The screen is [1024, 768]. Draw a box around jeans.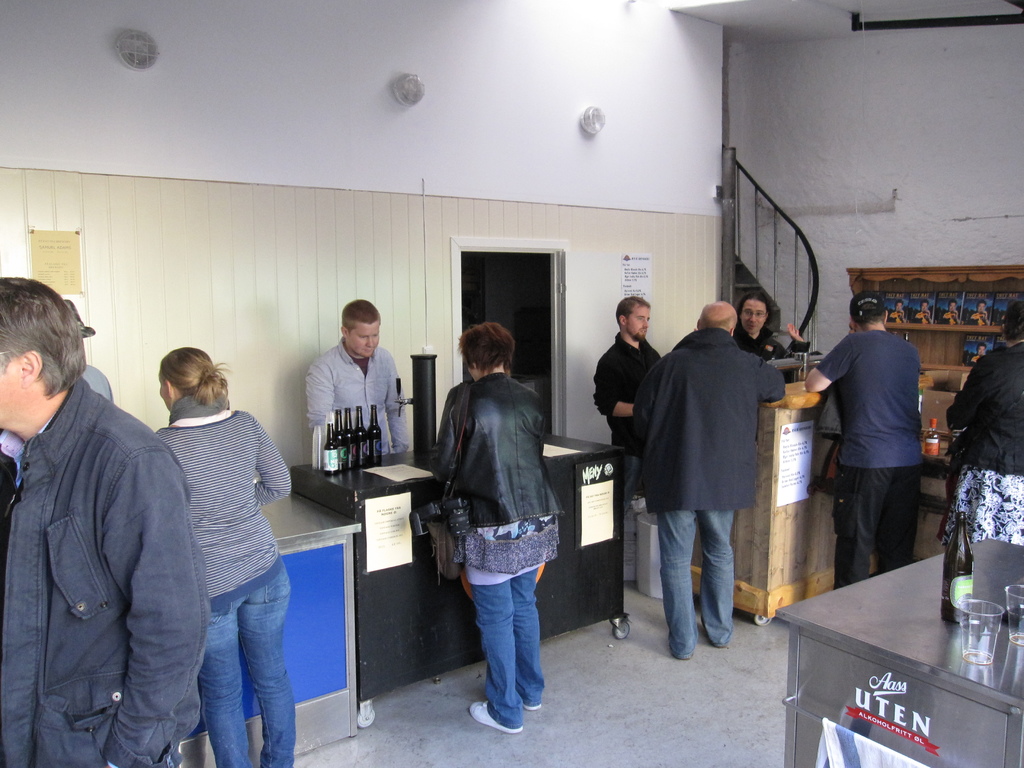
bbox=(195, 568, 292, 767).
